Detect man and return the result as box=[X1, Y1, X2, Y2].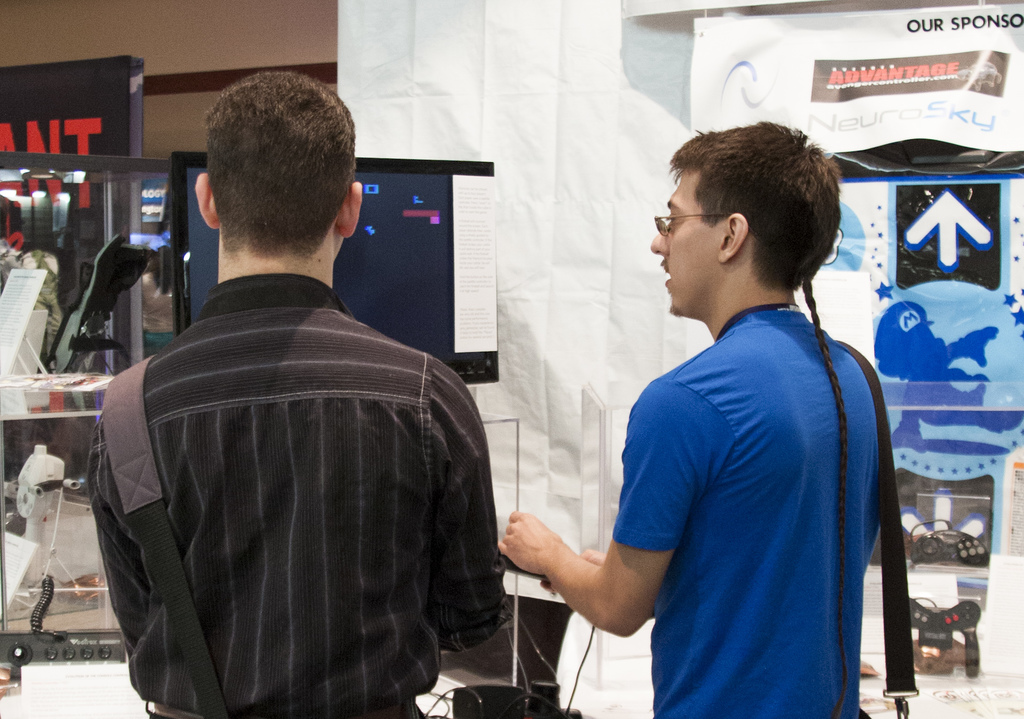
box=[496, 120, 891, 718].
